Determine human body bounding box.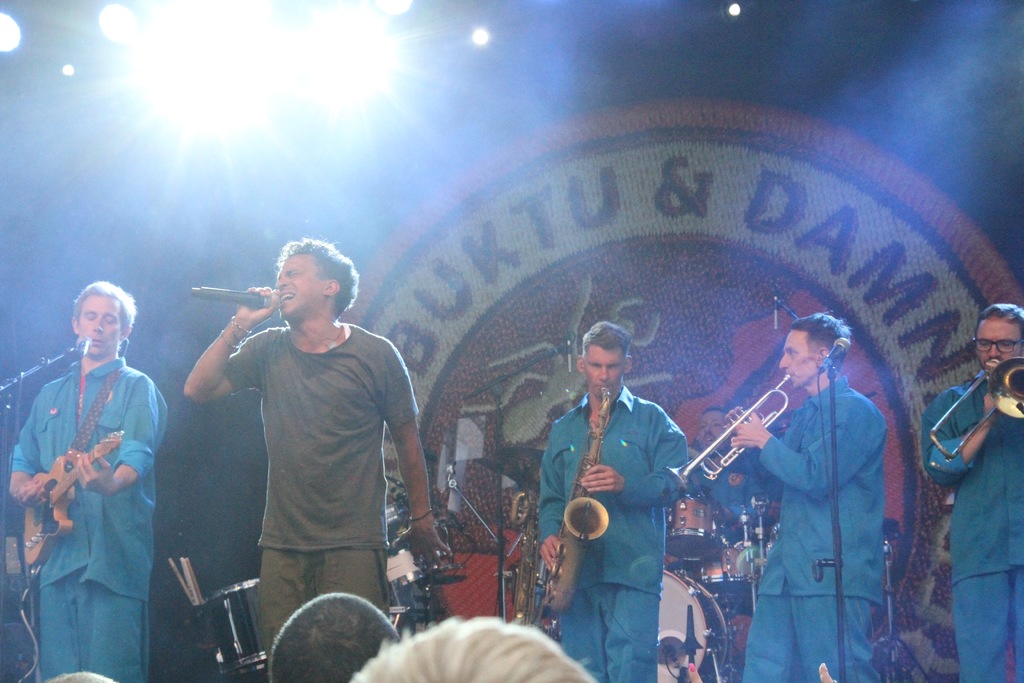
Determined: 7:281:168:682.
